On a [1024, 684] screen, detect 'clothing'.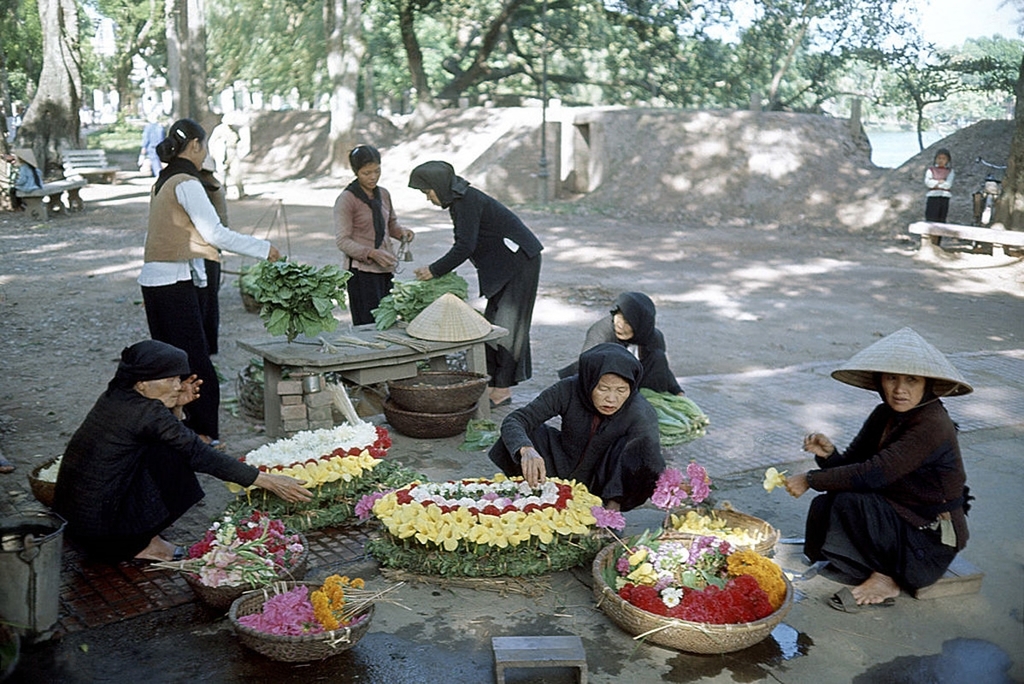
l=803, t=386, r=977, b=600.
